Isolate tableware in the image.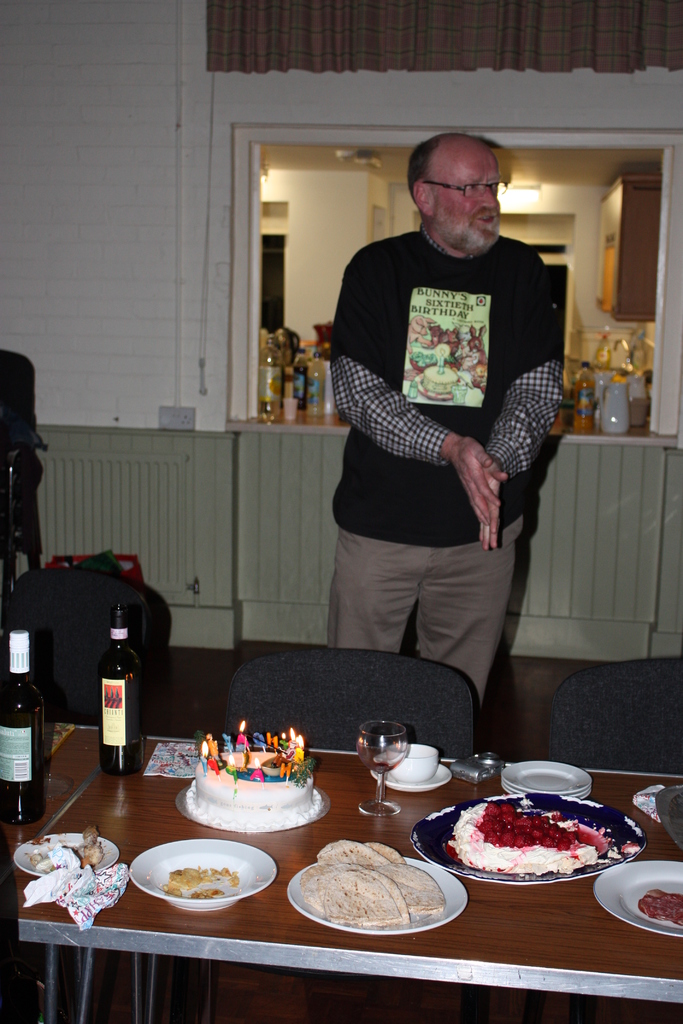
Isolated region: left=128, top=836, right=277, bottom=913.
